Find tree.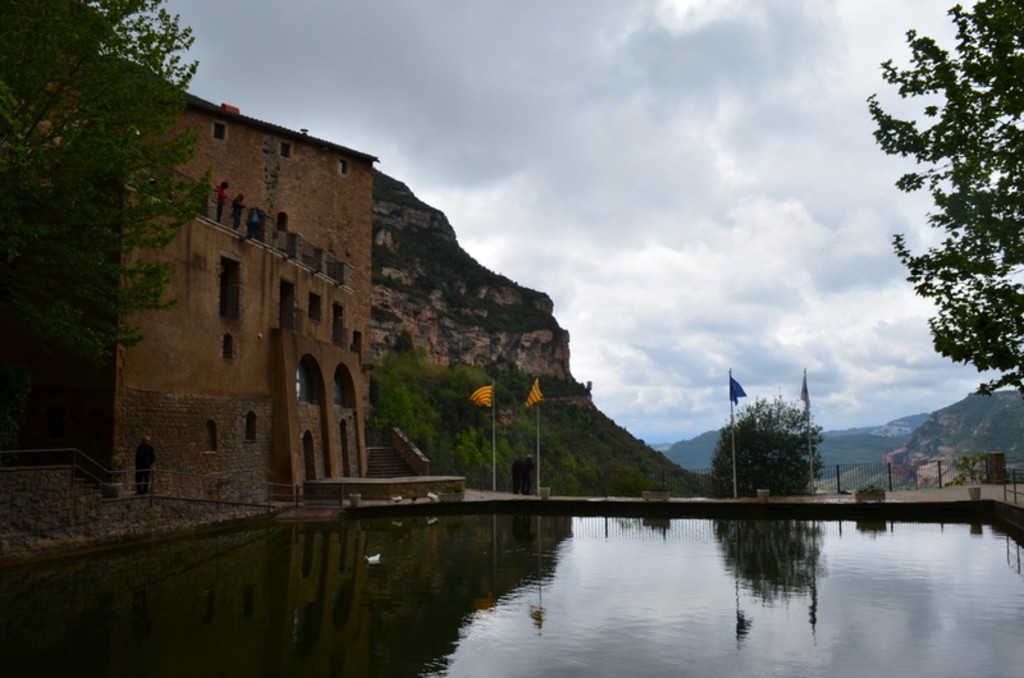
detection(713, 394, 831, 491).
